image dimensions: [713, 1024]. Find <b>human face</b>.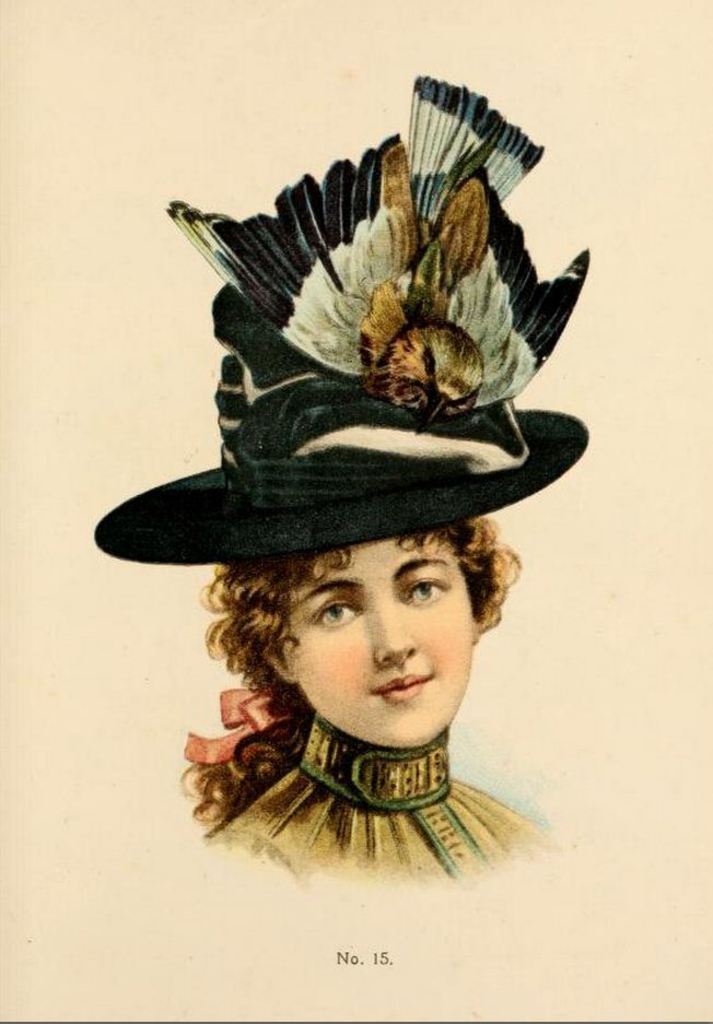
bbox(284, 534, 475, 746).
